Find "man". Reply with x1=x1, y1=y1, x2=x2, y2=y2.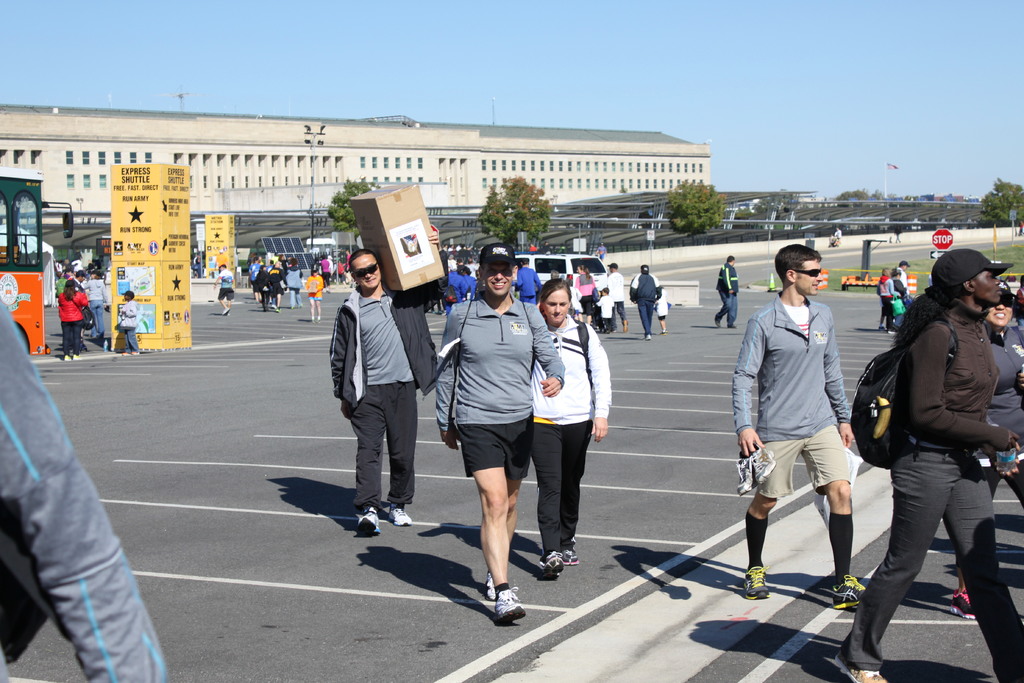
x1=600, y1=261, x2=630, y2=332.
